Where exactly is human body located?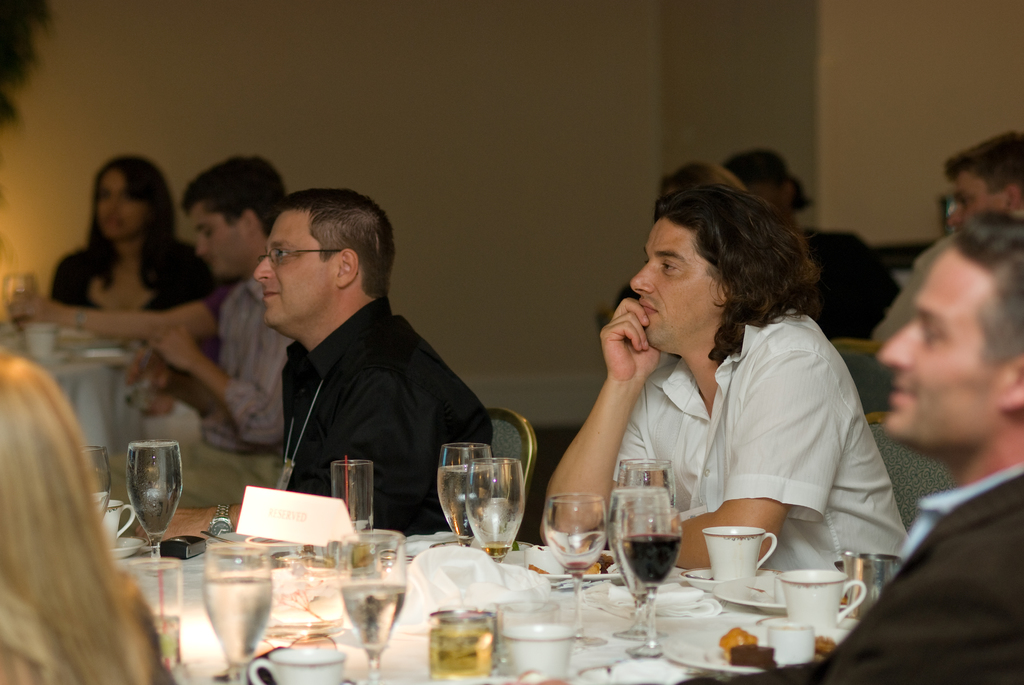
Its bounding box is {"x1": 257, "y1": 184, "x2": 492, "y2": 534}.
